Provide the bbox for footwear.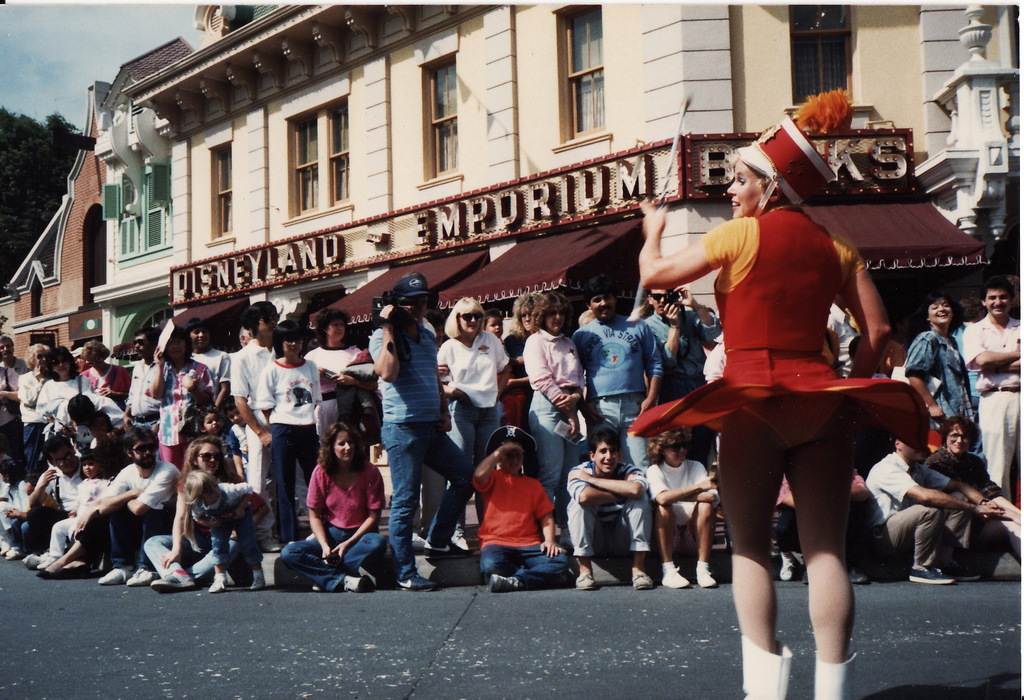
BBox(262, 536, 285, 553).
